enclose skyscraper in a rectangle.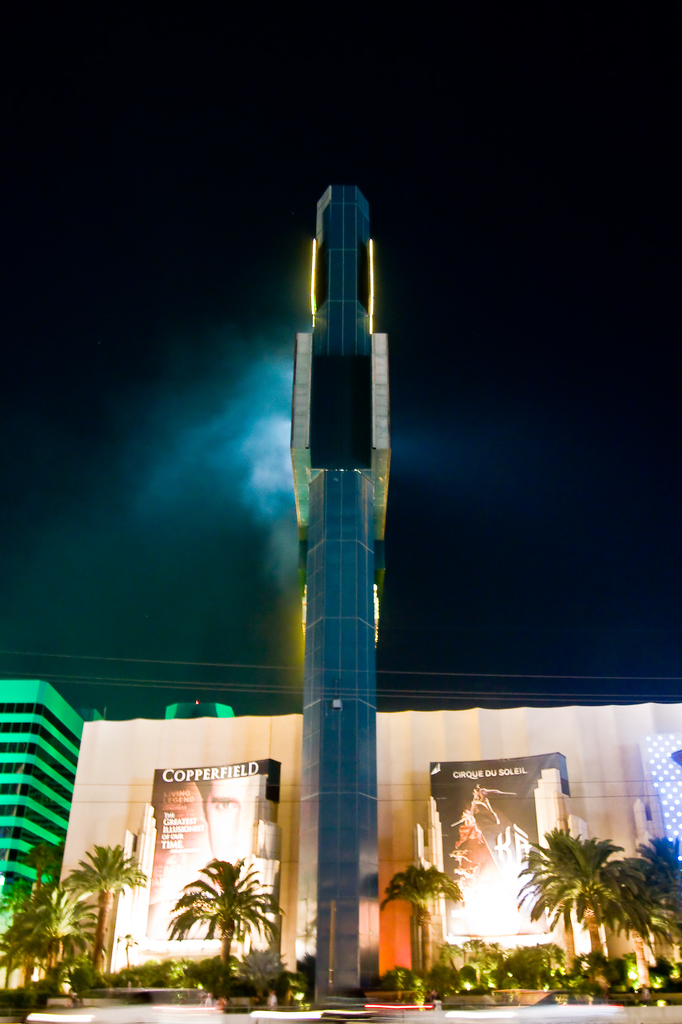
bbox(0, 674, 94, 941).
